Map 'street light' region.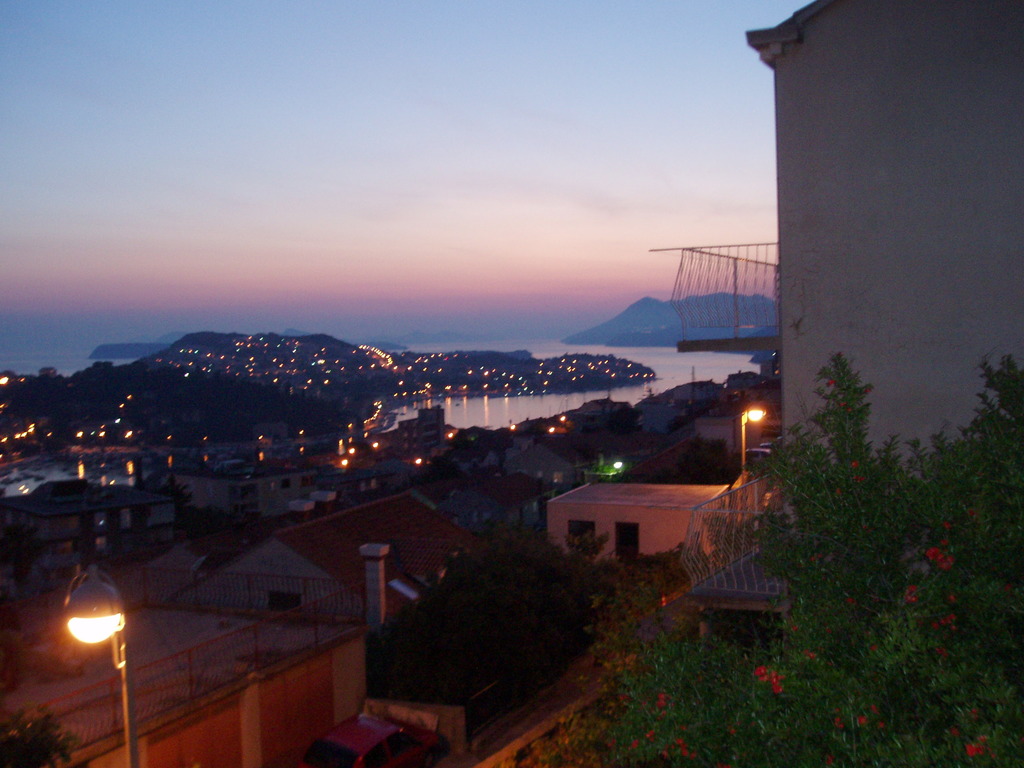
Mapped to rect(732, 404, 773, 486).
